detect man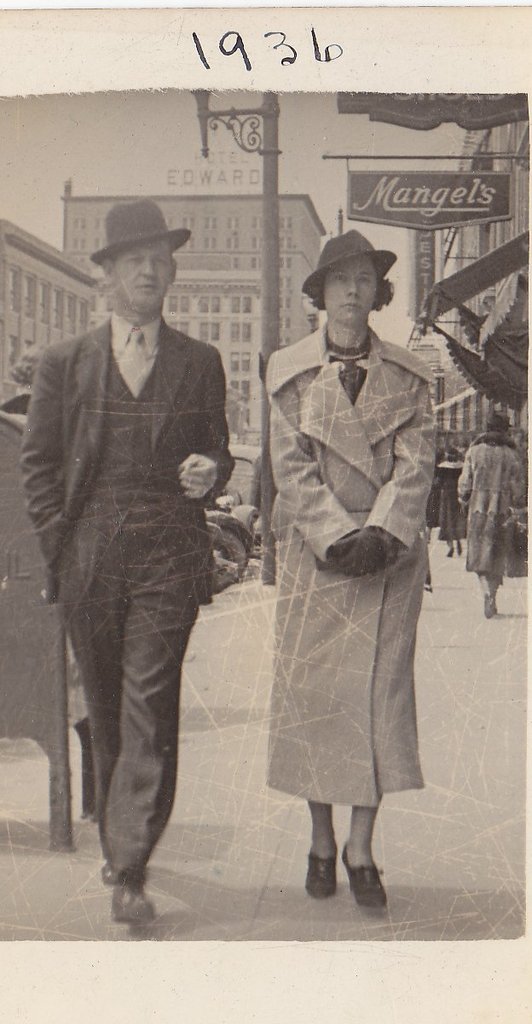
crop(26, 185, 253, 932)
